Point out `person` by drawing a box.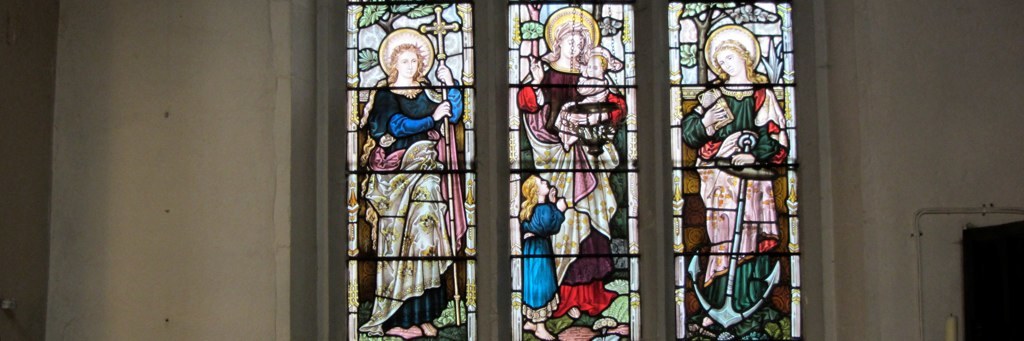
520,177,565,340.
